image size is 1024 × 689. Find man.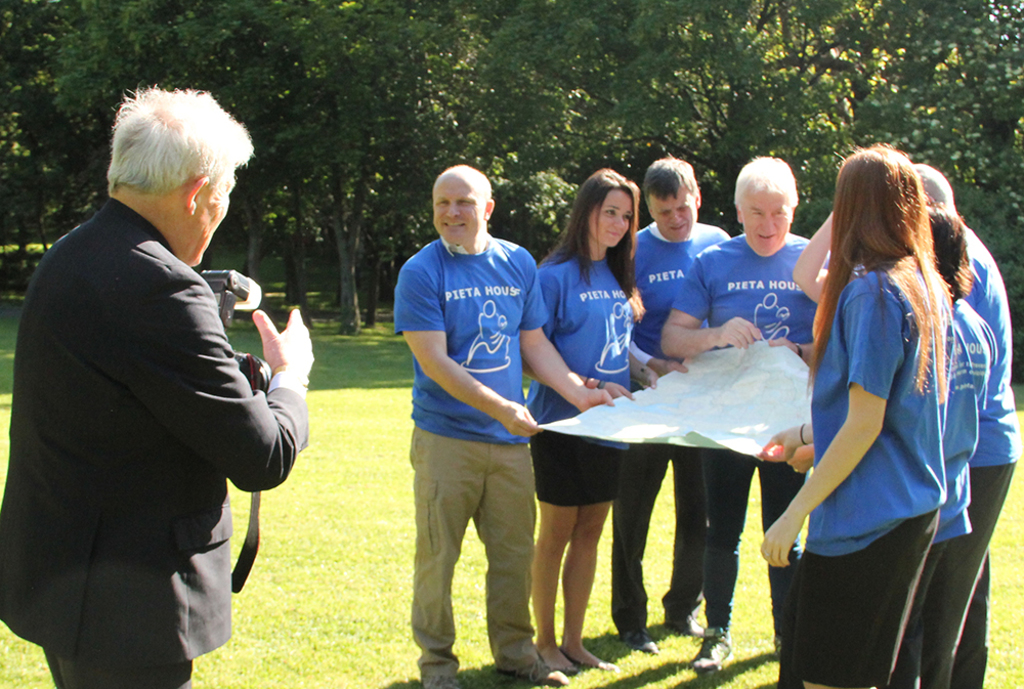
660 155 838 675.
